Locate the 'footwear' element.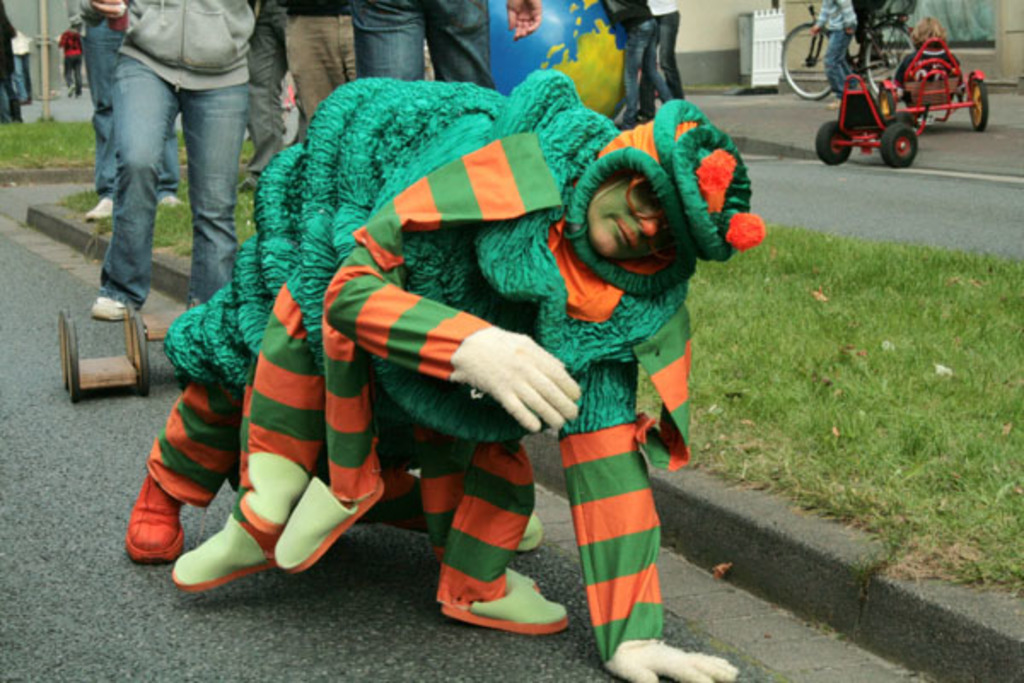
Element bbox: (84,196,118,222).
